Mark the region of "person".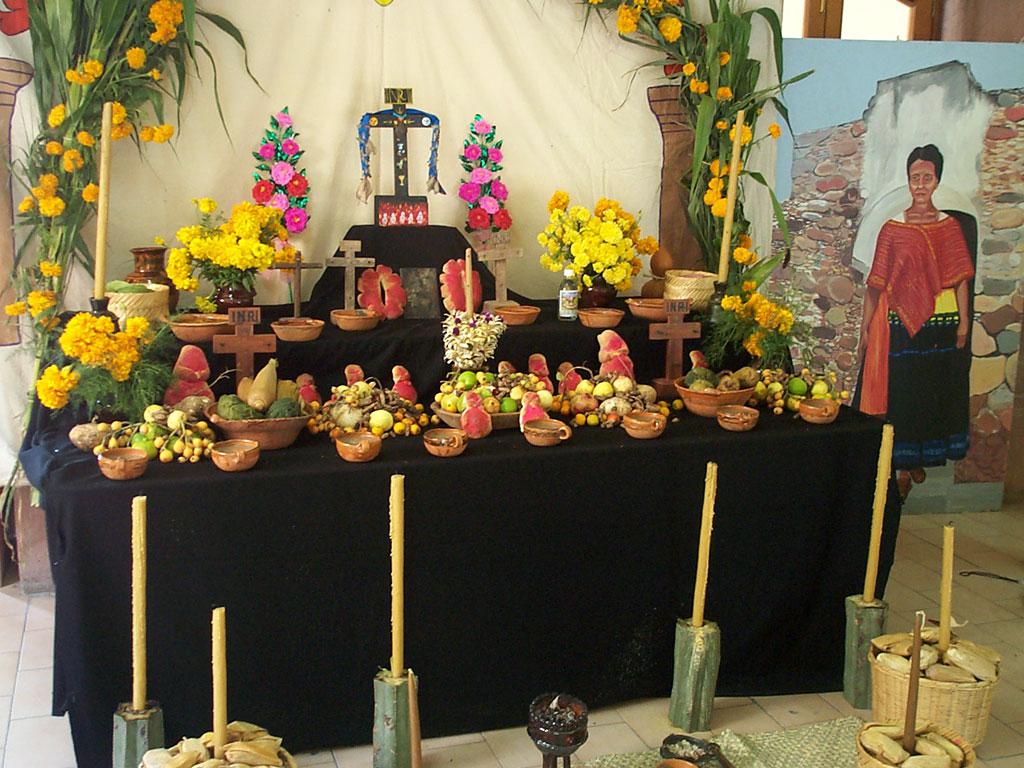
Region: pyautogui.locateOnScreen(858, 140, 972, 486).
